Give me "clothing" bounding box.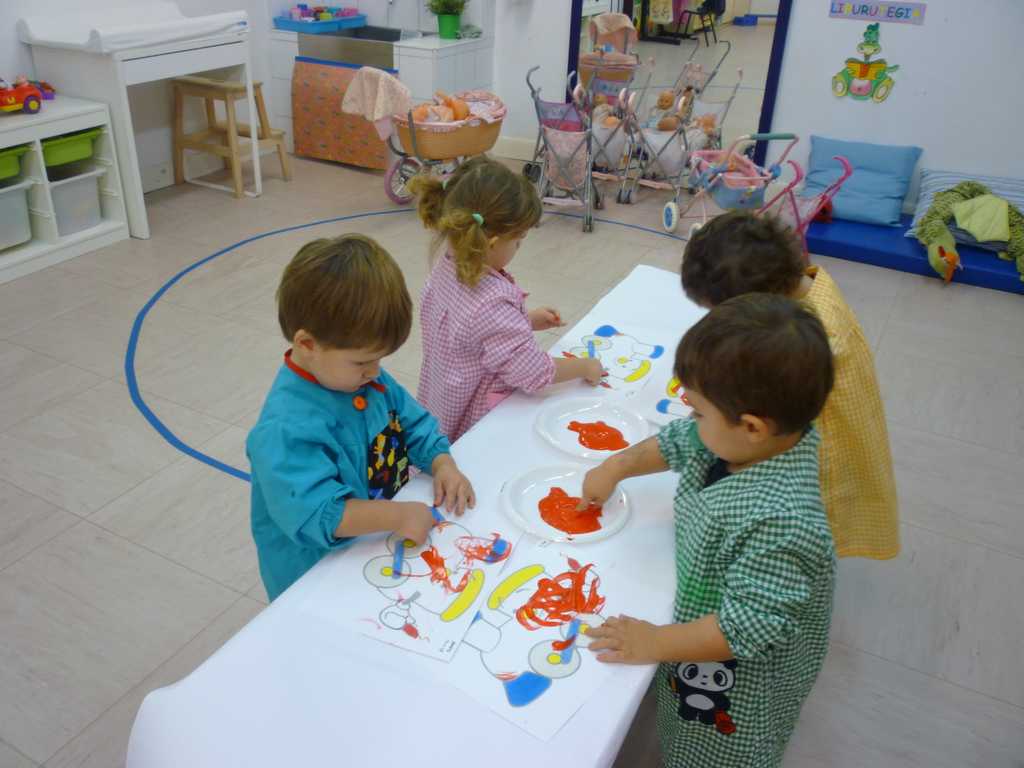
Rect(249, 351, 461, 593).
